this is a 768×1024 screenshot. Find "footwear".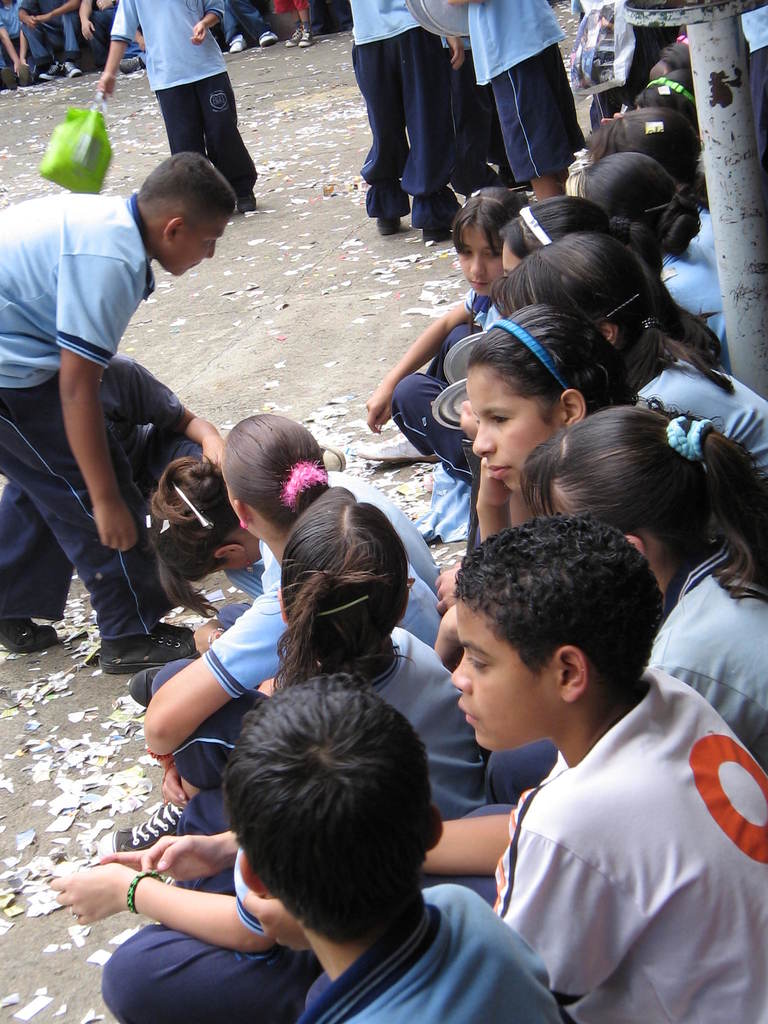
Bounding box: [381,218,399,232].
